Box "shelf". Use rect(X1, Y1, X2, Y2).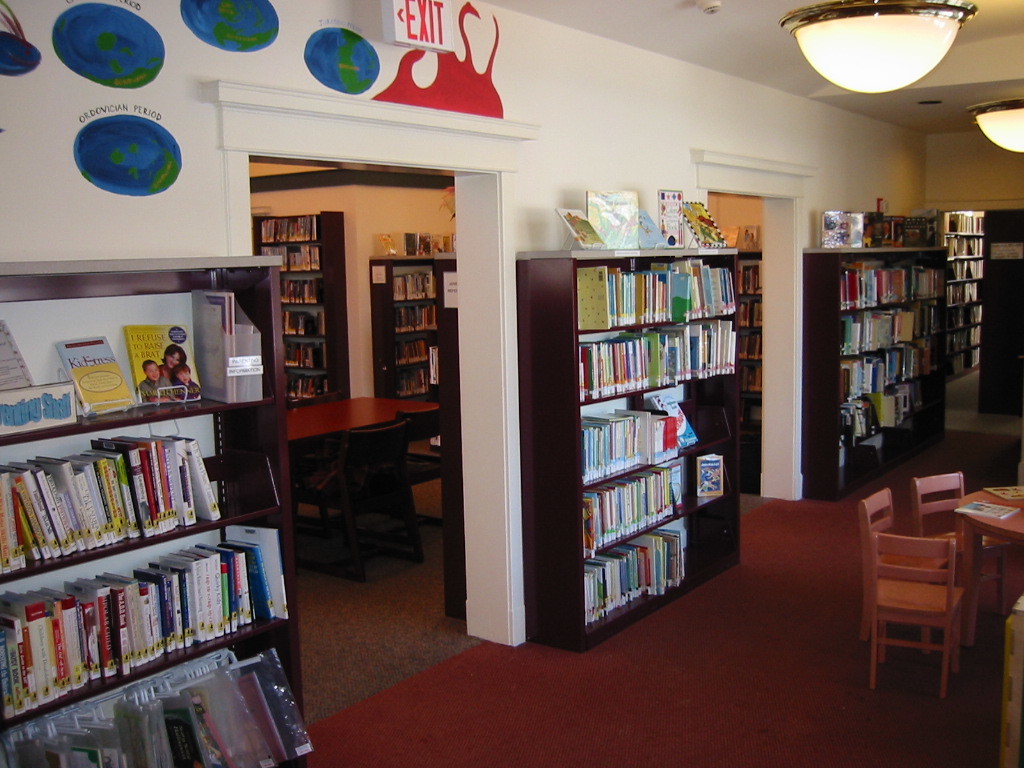
rect(250, 216, 332, 408).
